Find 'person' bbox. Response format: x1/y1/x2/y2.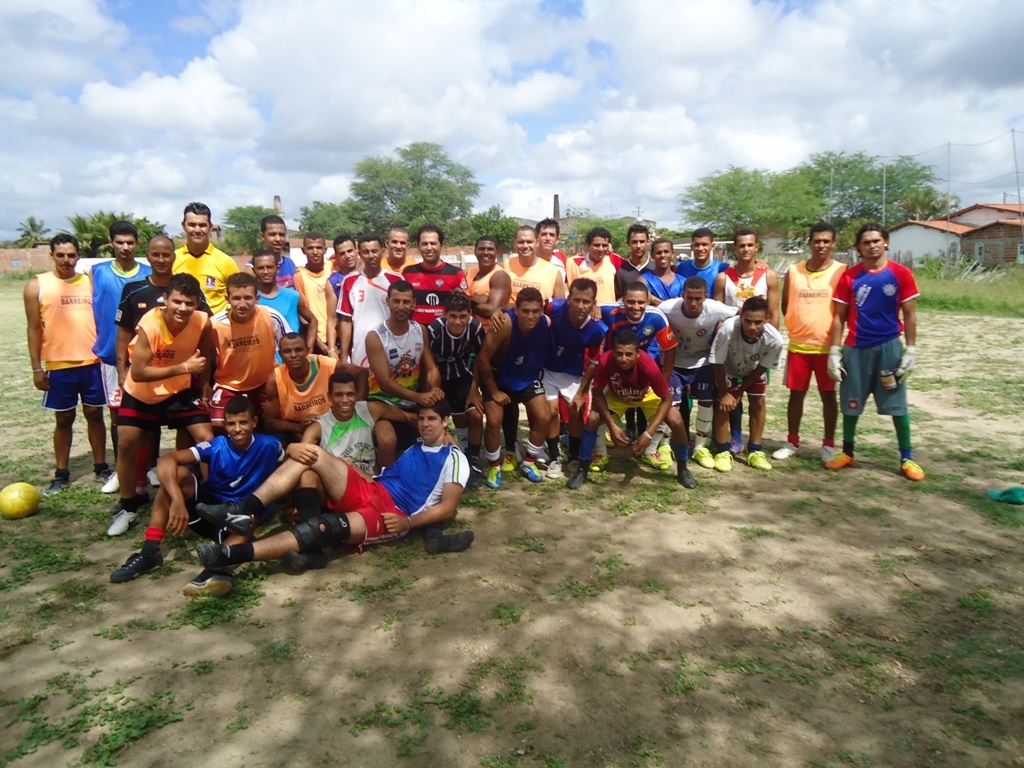
22/235/113/495.
